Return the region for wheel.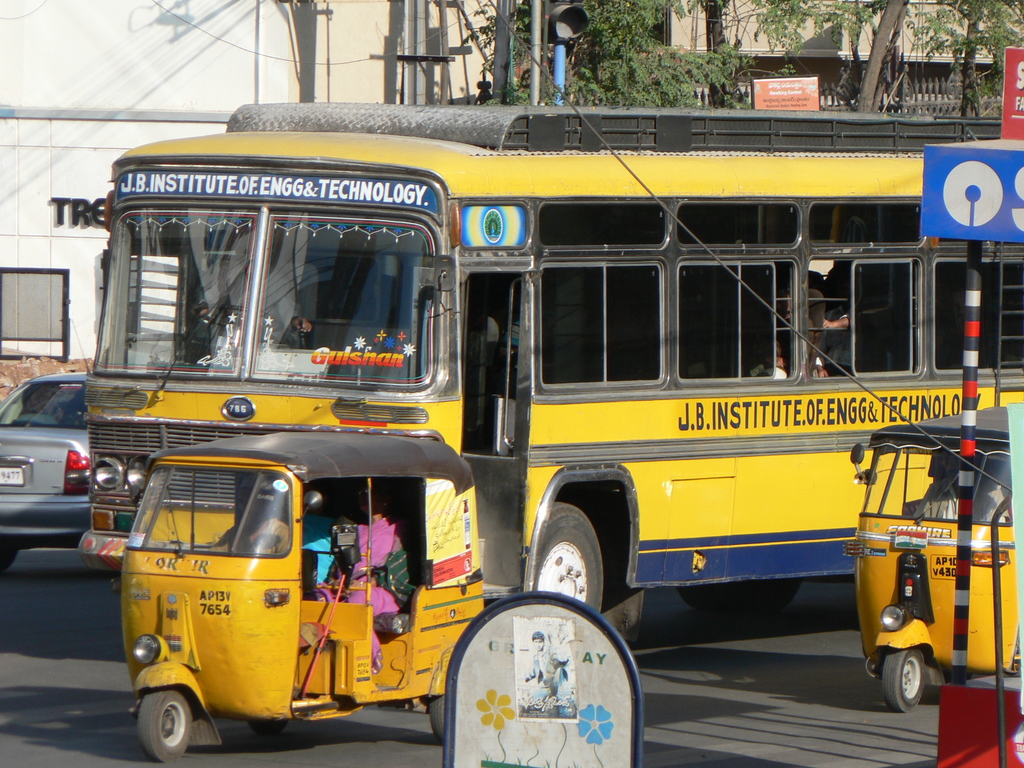
882 646 928 709.
